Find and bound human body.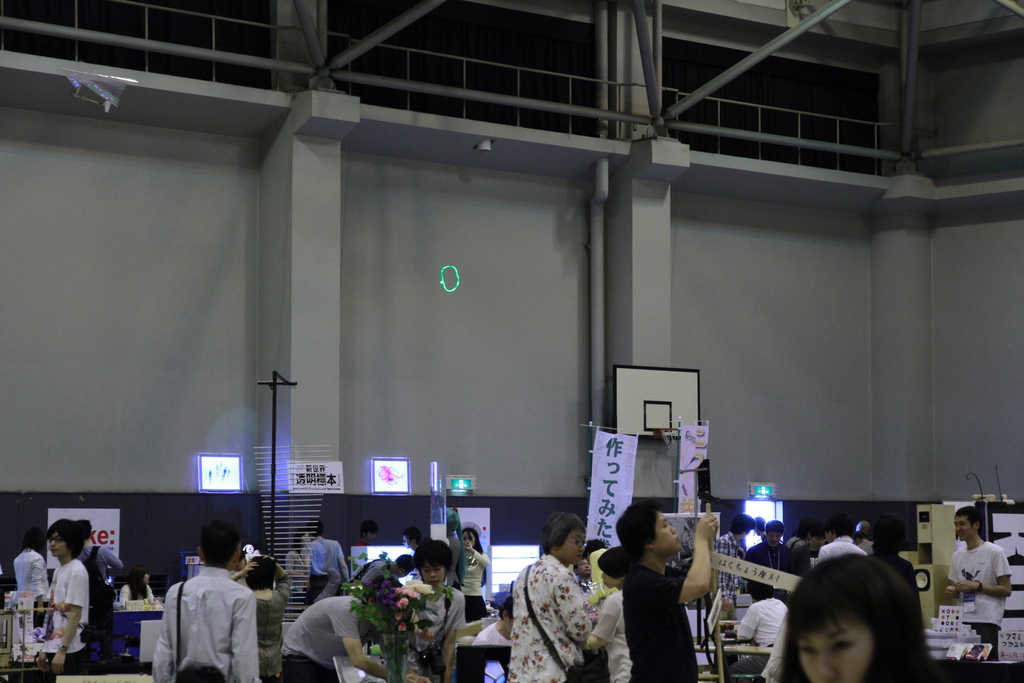
Bound: x1=305, y1=531, x2=357, y2=591.
